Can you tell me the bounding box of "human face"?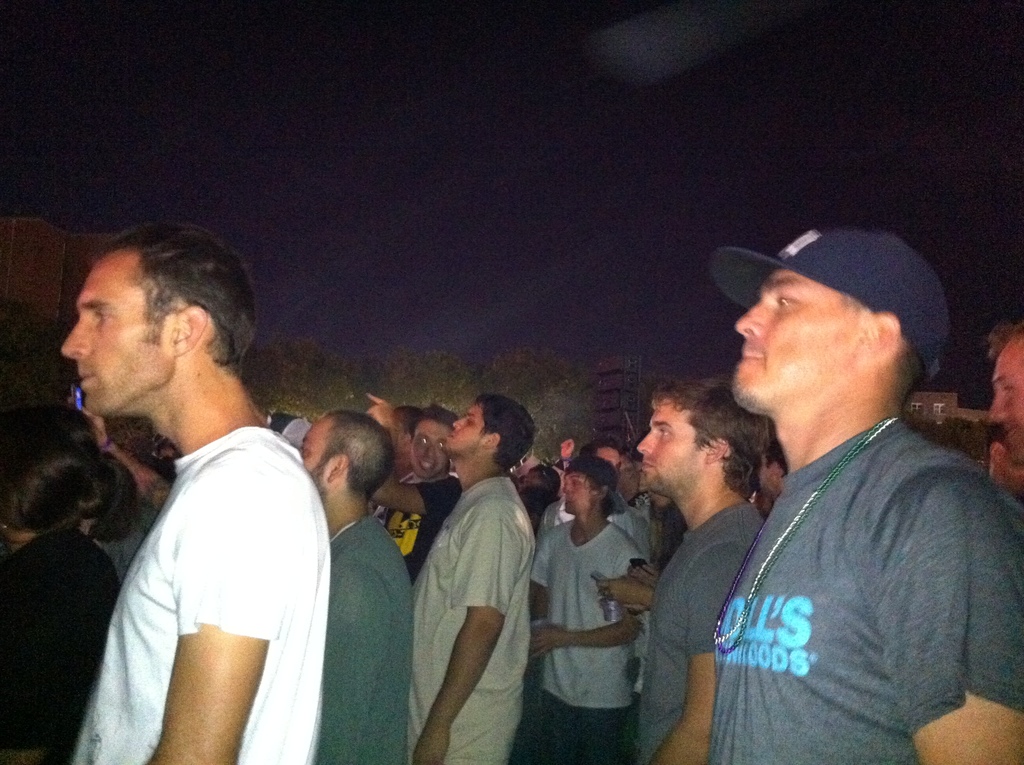
rect(597, 451, 641, 465).
